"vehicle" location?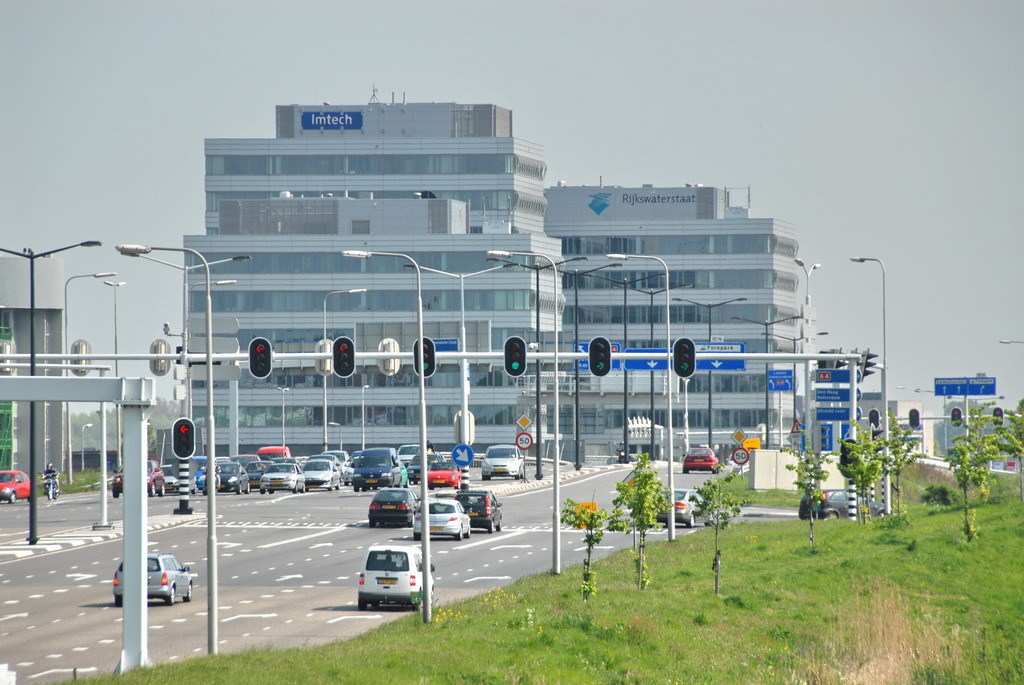
crop(680, 440, 723, 476)
